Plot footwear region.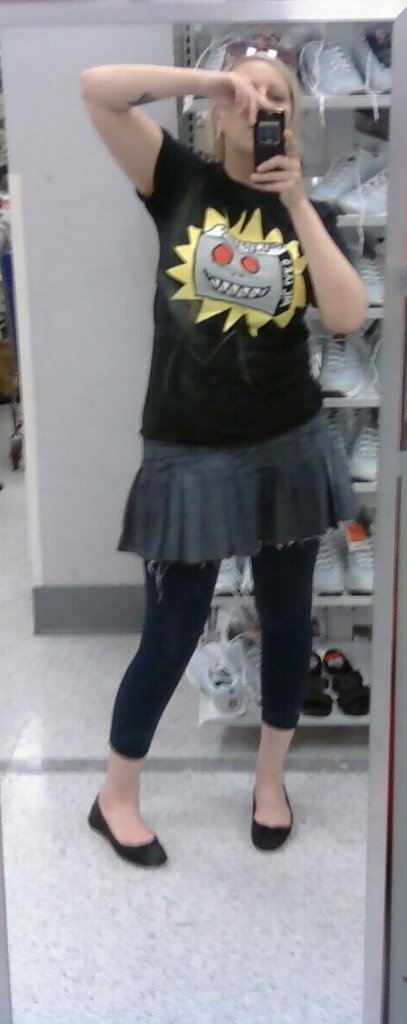
Plotted at x1=256 y1=788 x2=291 y2=853.
